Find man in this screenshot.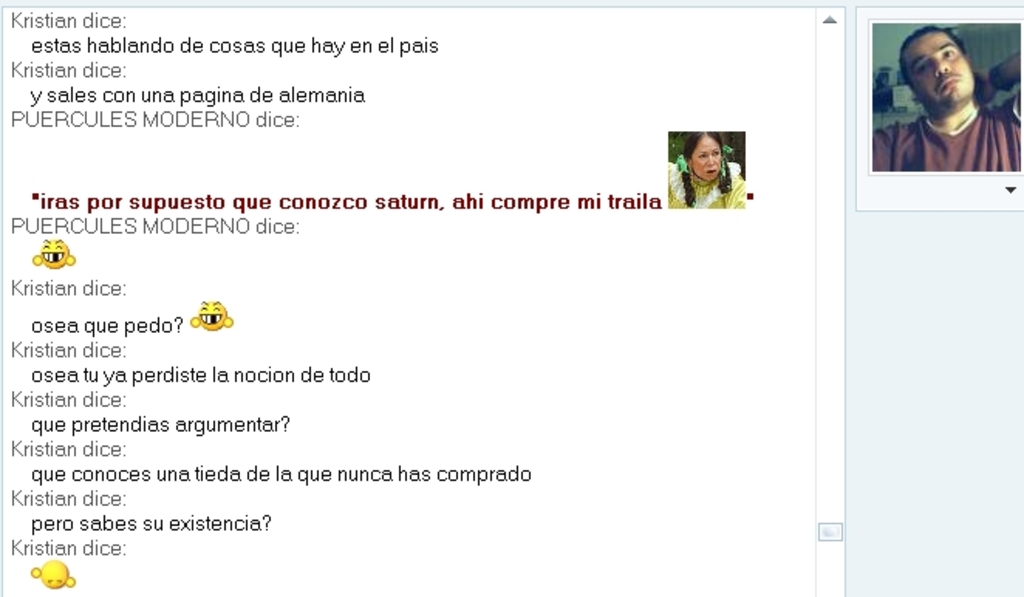
The bounding box for man is bbox=(863, 23, 1019, 175).
